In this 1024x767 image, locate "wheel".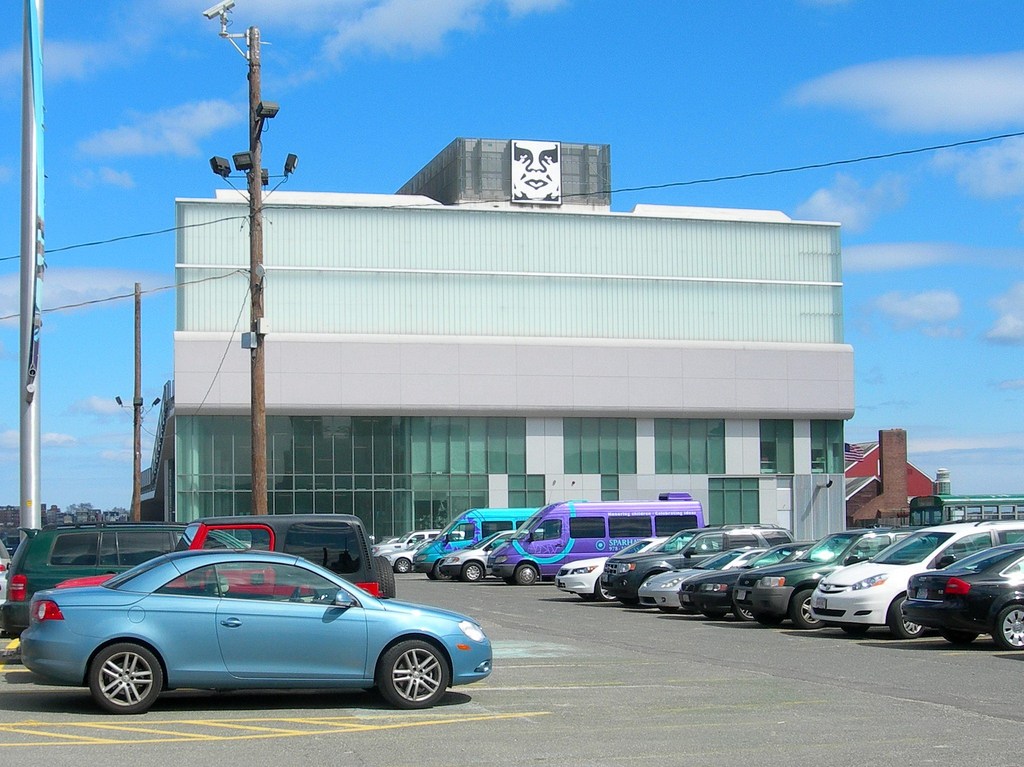
Bounding box: region(697, 601, 728, 615).
